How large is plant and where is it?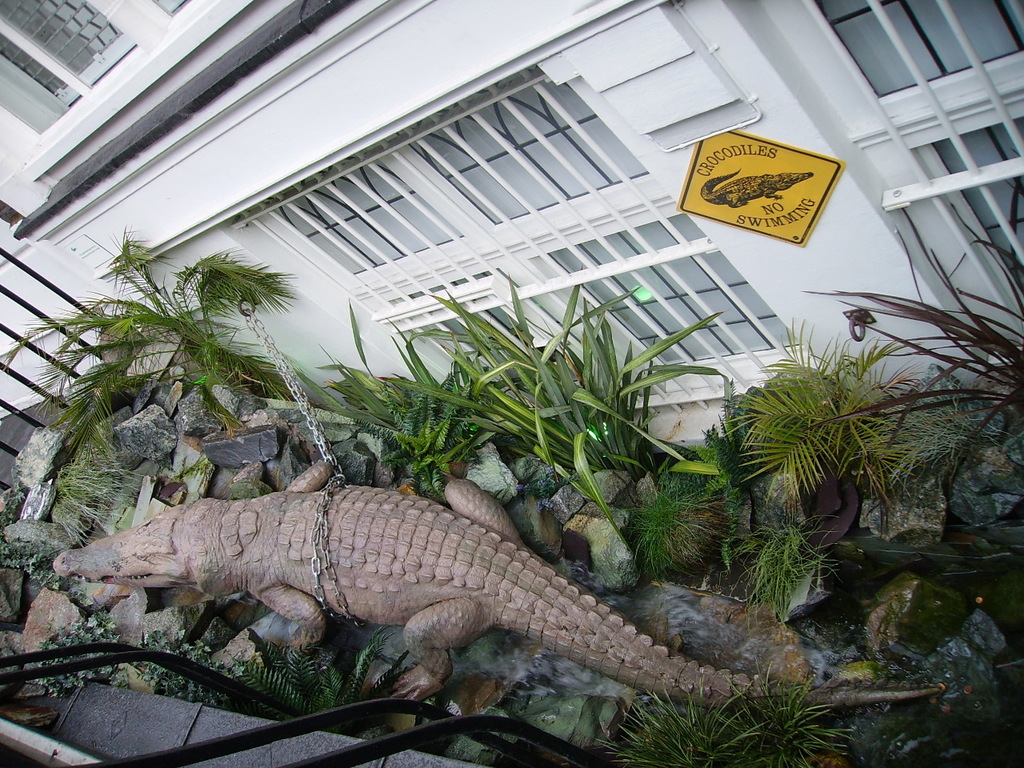
Bounding box: <box>371,388,503,500</box>.
